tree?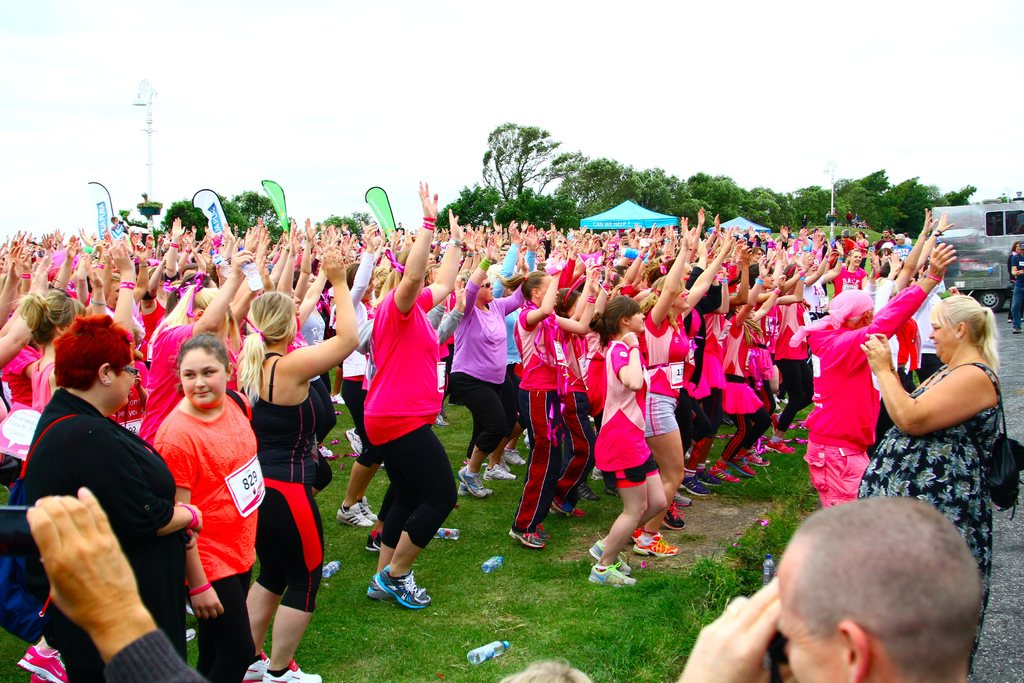
x1=828, y1=172, x2=890, y2=233
